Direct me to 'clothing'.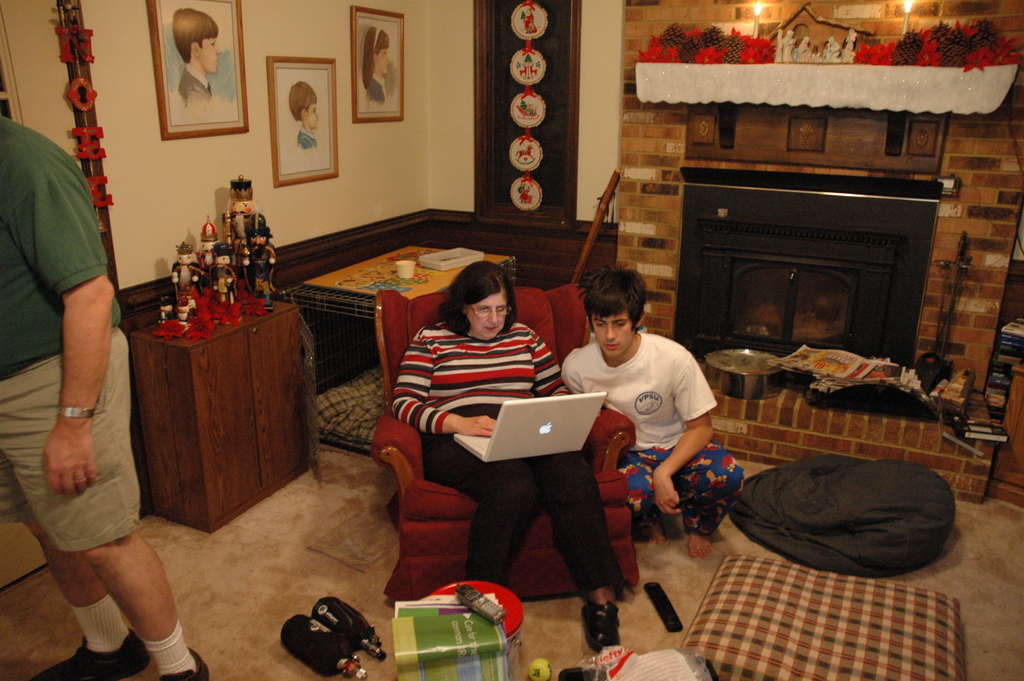
Direction: region(175, 62, 211, 109).
